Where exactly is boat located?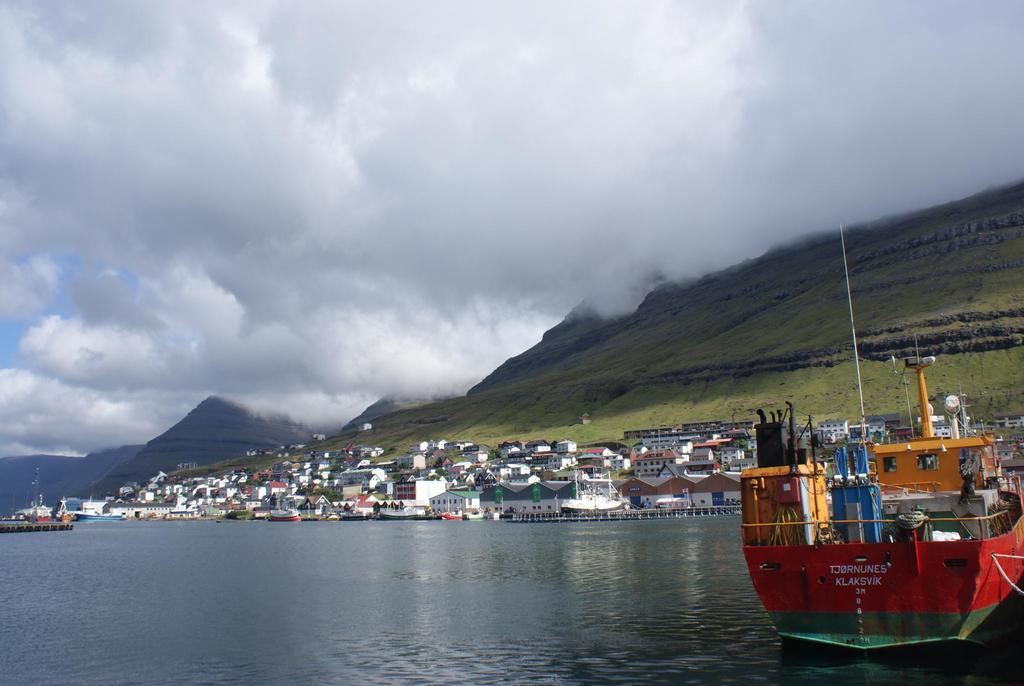
Its bounding box is <bbox>739, 214, 1023, 655</bbox>.
